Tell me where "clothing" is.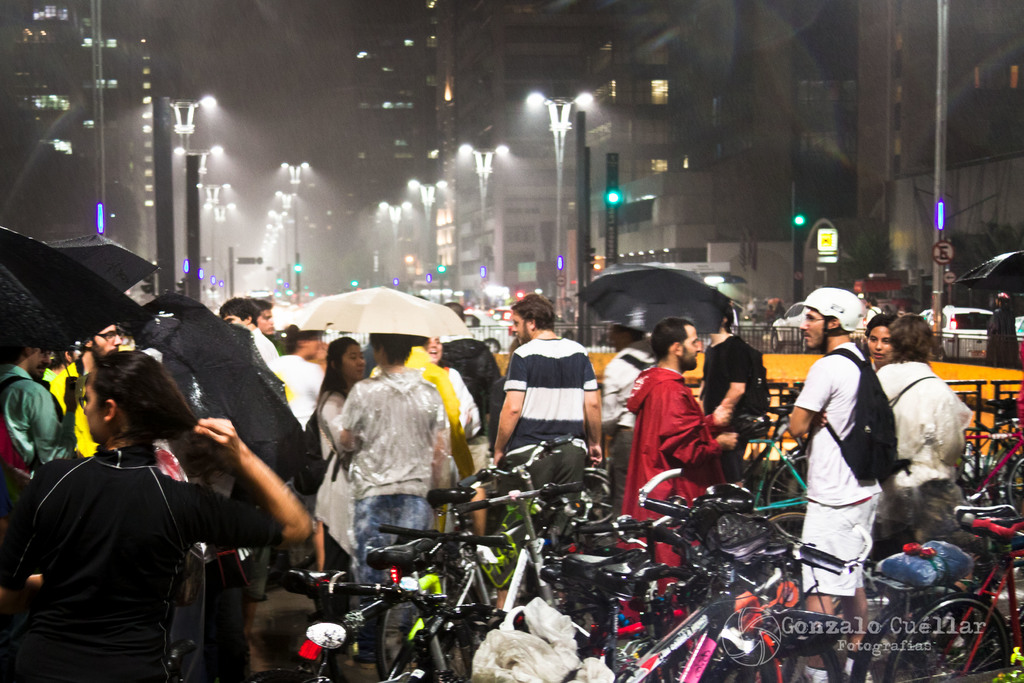
"clothing" is at l=336, t=368, r=444, b=584.
